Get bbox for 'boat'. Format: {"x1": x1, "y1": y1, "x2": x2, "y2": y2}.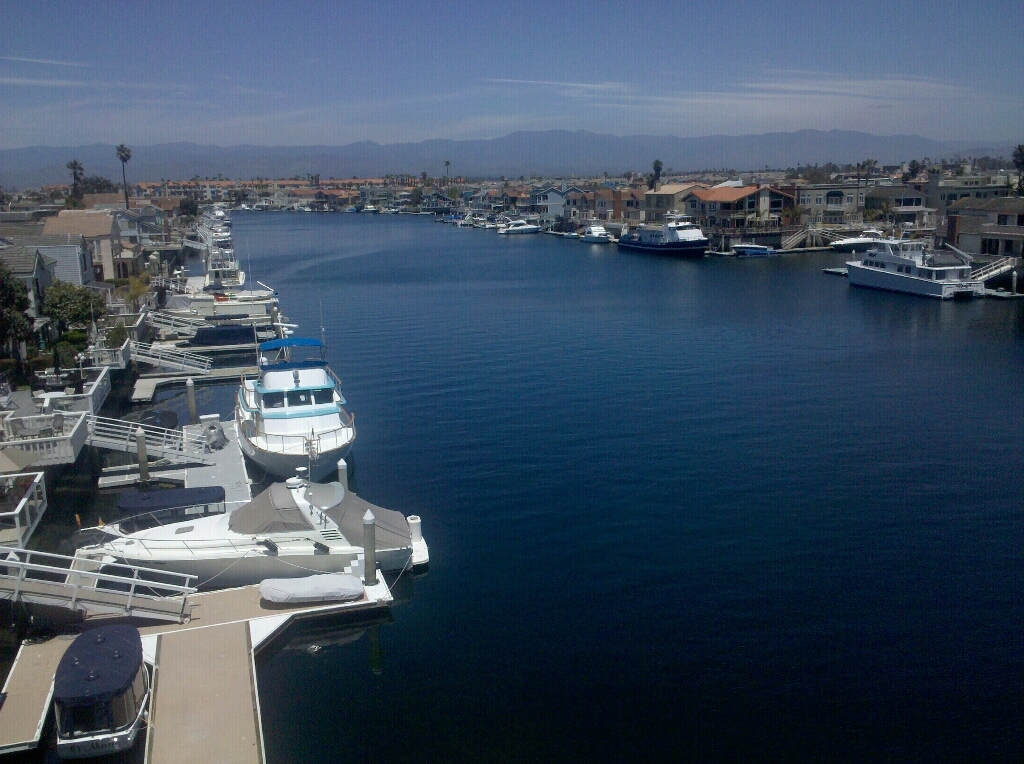
{"x1": 615, "y1": 211, "x2": 712, "y2": 252}.
